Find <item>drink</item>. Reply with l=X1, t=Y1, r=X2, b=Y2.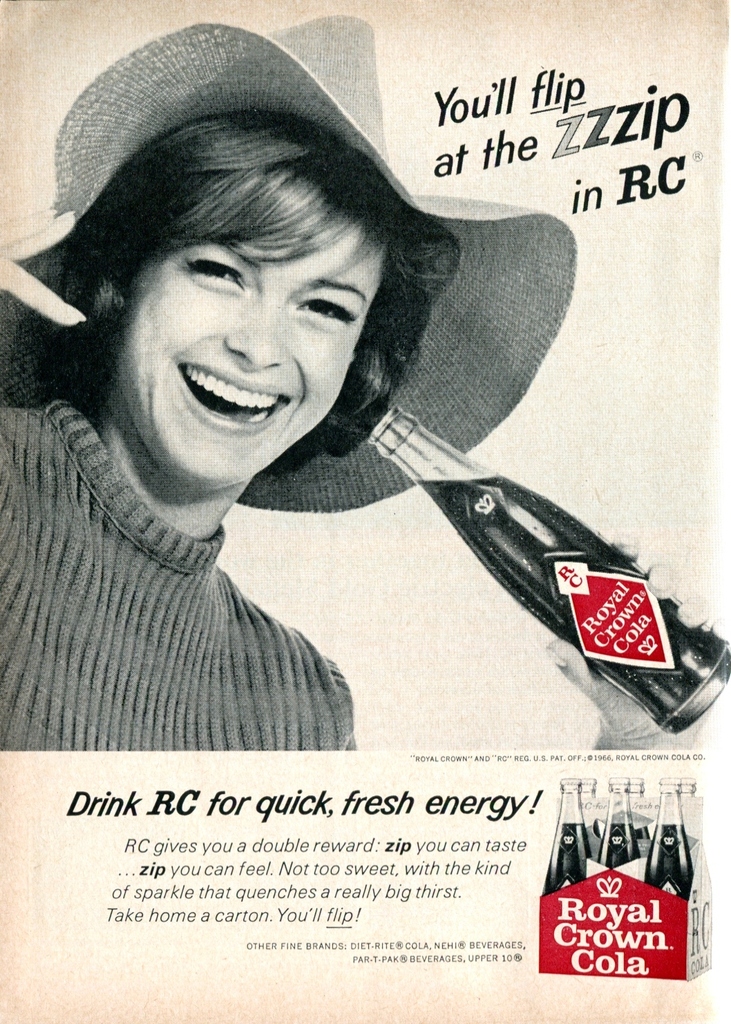
l=600, t=812, r=640, b=873.
